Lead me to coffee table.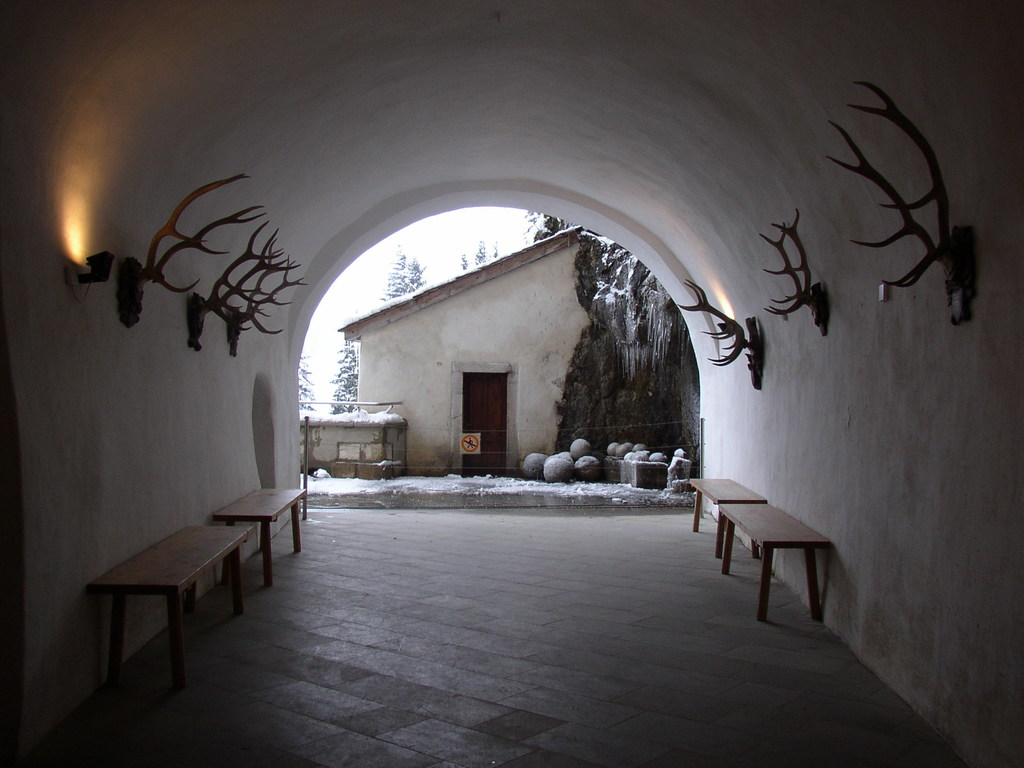
Lead to detection(91, 521, 251, 682).
